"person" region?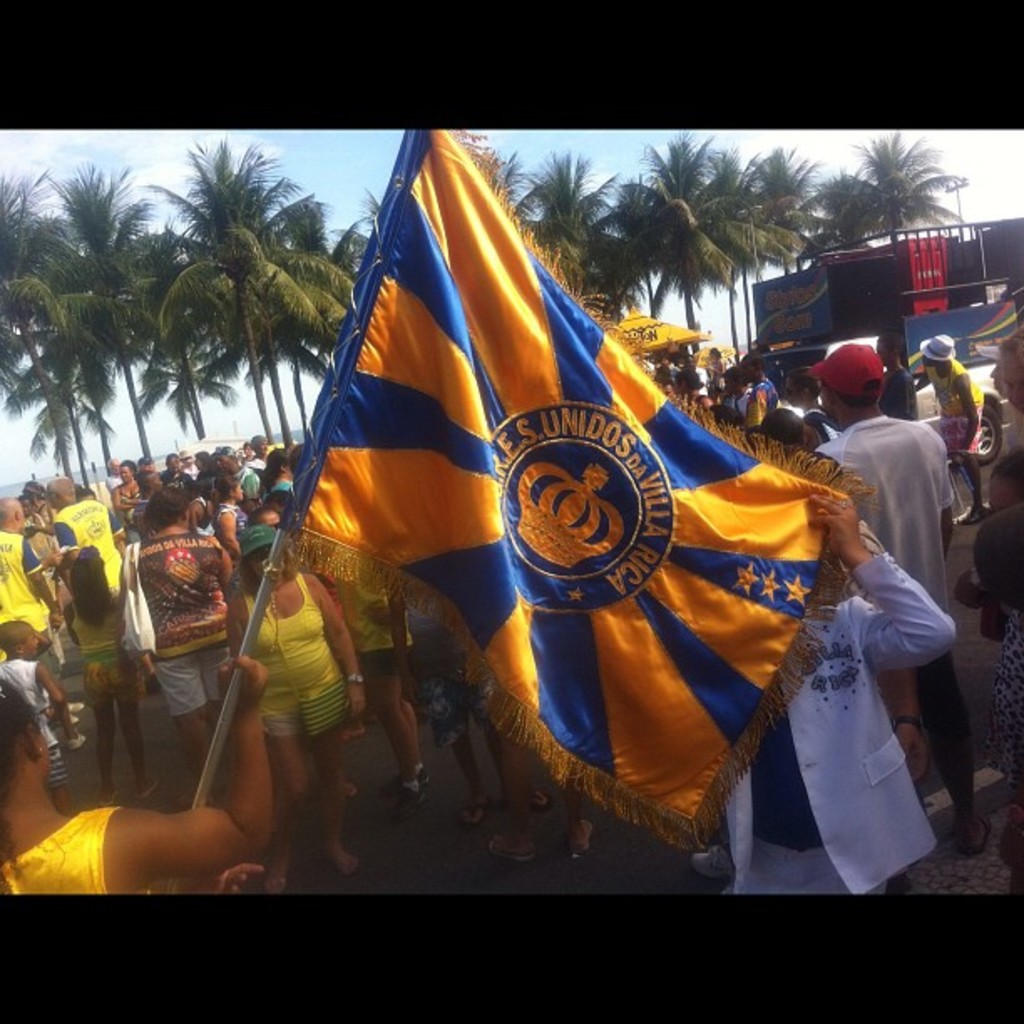
261:447:303:494
